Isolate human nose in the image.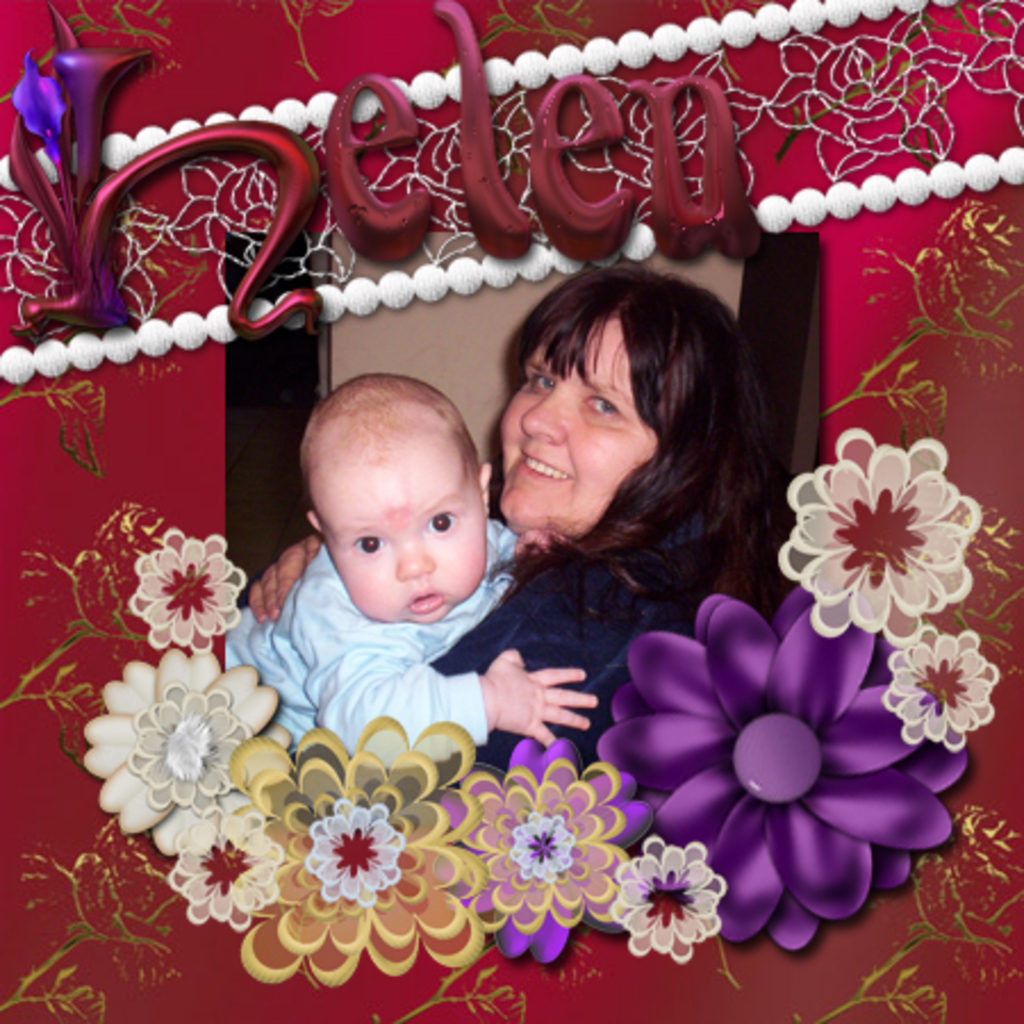
Isolated region: (398,528,439,583).
